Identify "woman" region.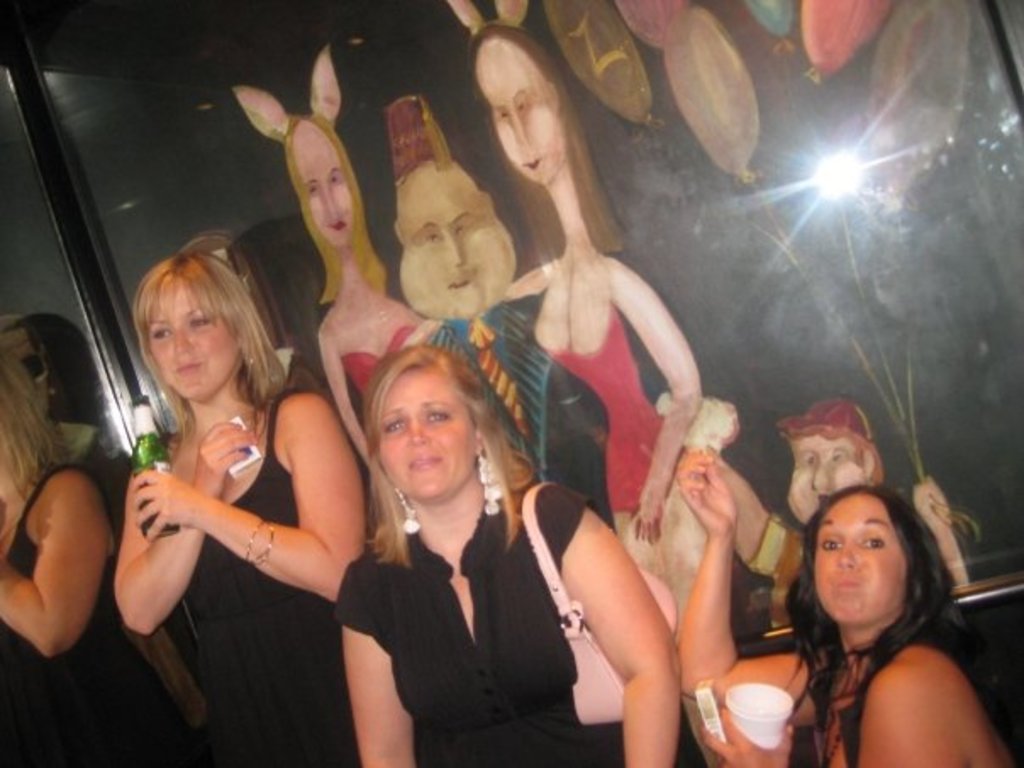
Region: BBox(671, 444, 1021, 766).
